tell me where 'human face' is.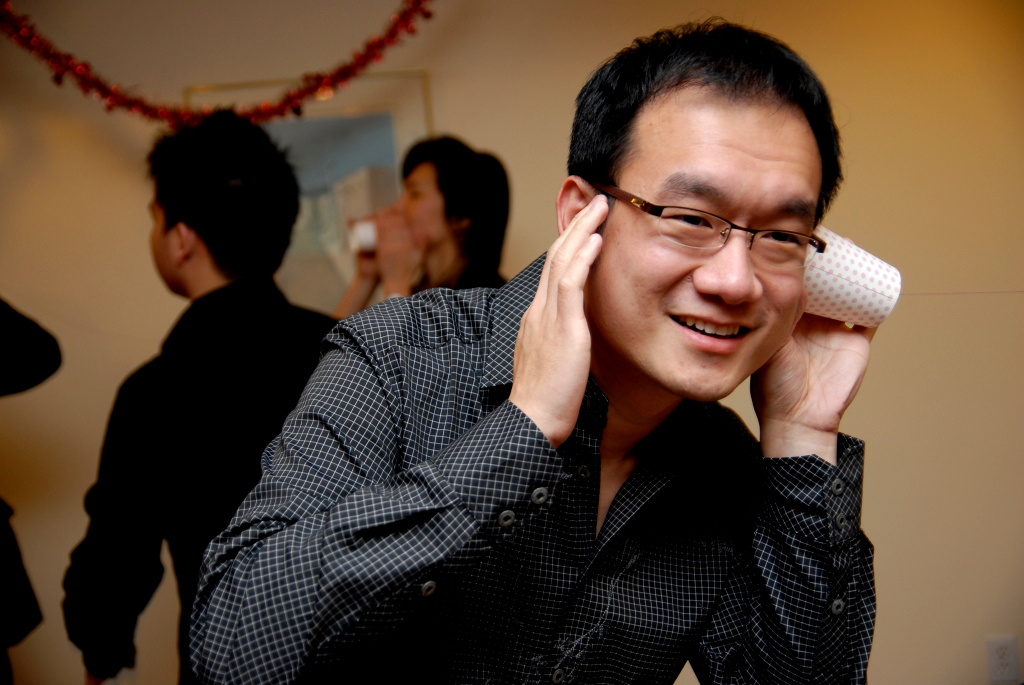
'human face' is at 584/78/822/396.
